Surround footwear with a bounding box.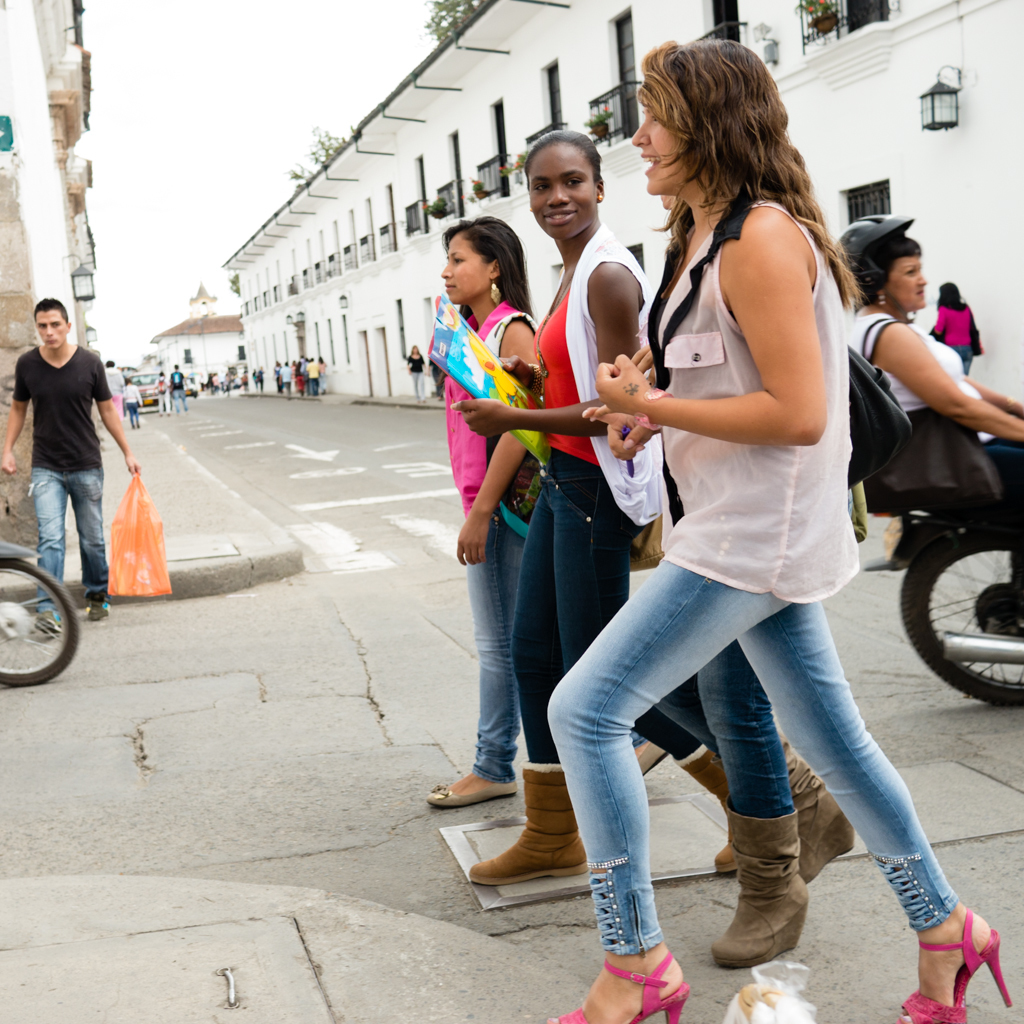
left=91, top=589, right=109, bottom=619.
